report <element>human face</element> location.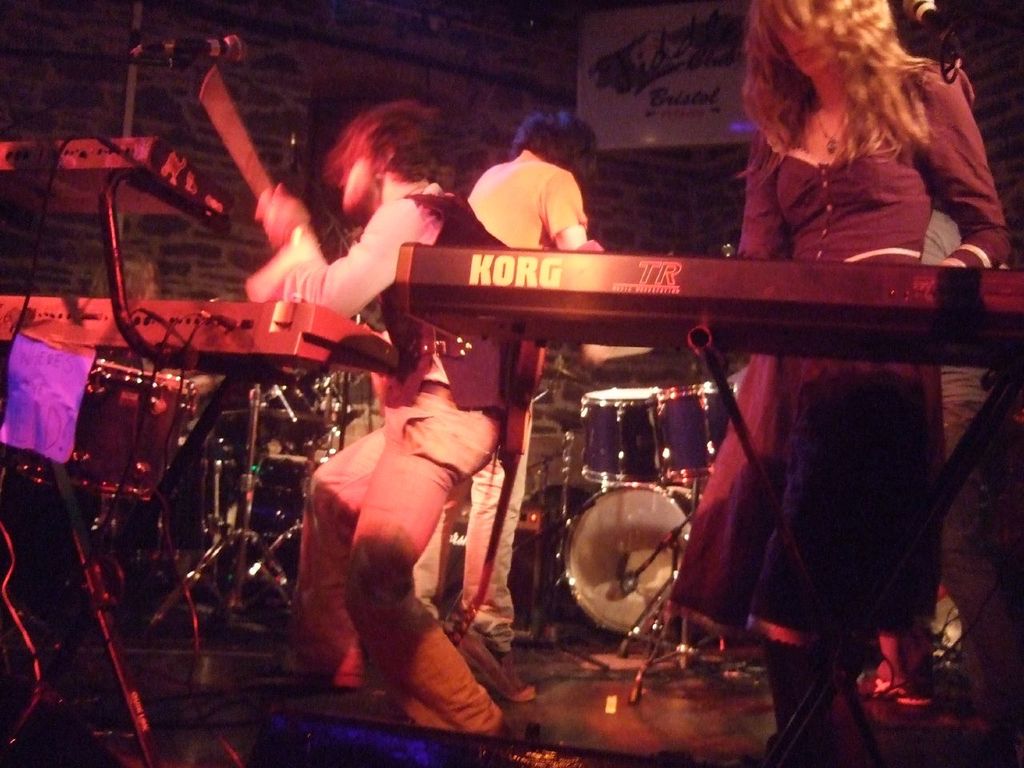
Report: (337,148,371,222).
